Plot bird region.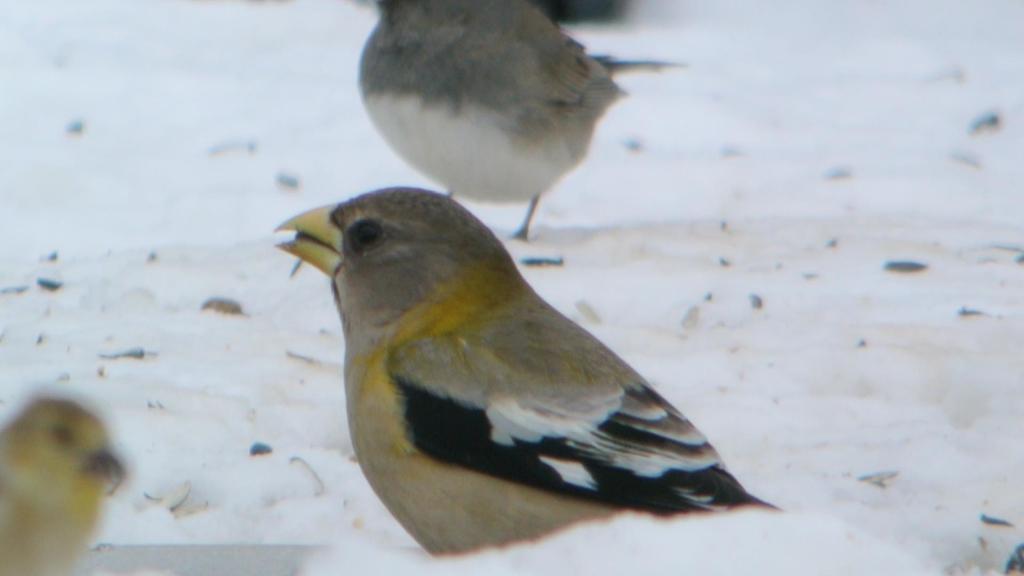
Plotted at rect(0, 378, 138, 575).
